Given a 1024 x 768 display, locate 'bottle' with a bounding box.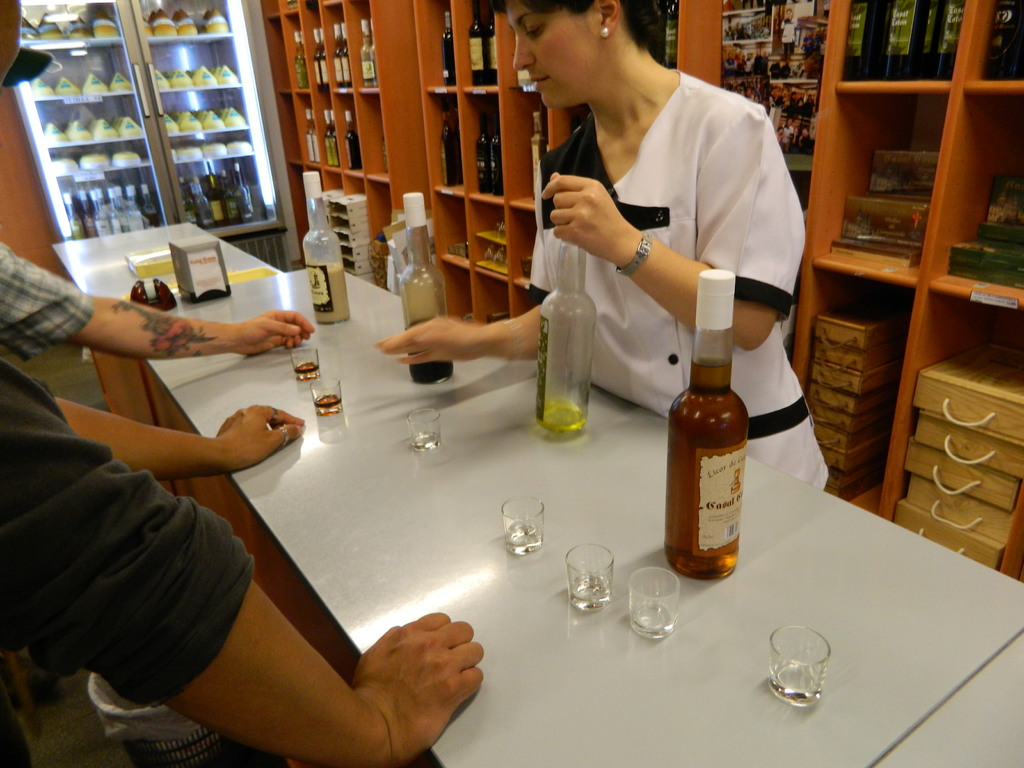
Located: bbox(401, 186, 463, 379).
